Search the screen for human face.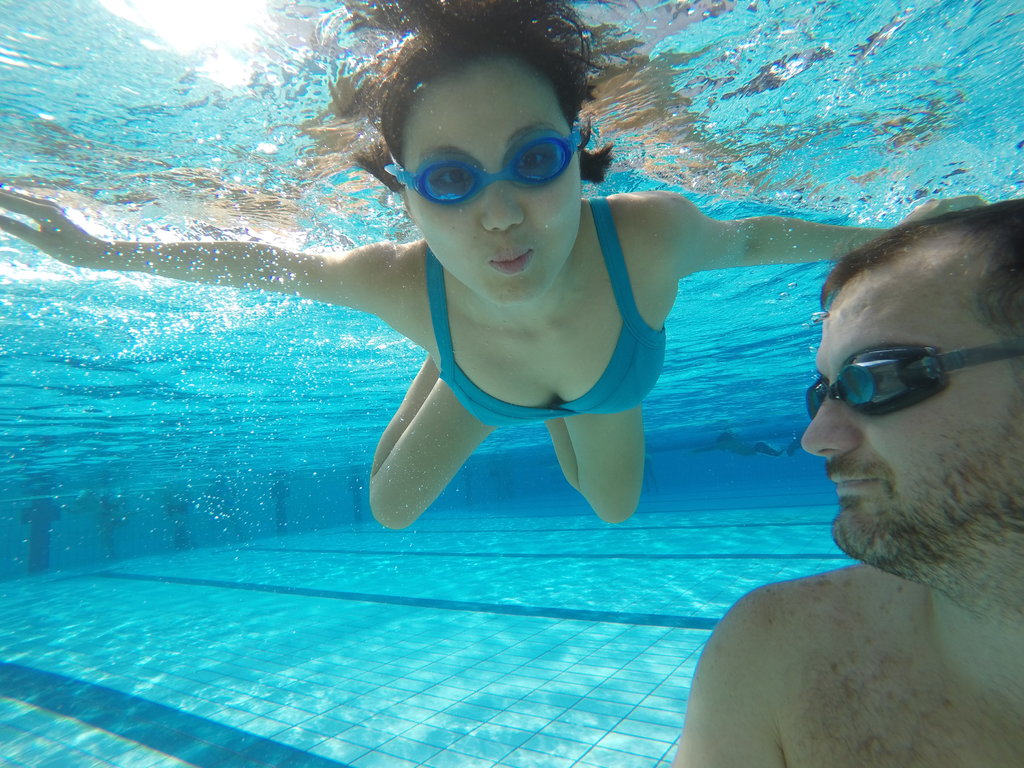
Found at locate(402, 68, 584, 307).
